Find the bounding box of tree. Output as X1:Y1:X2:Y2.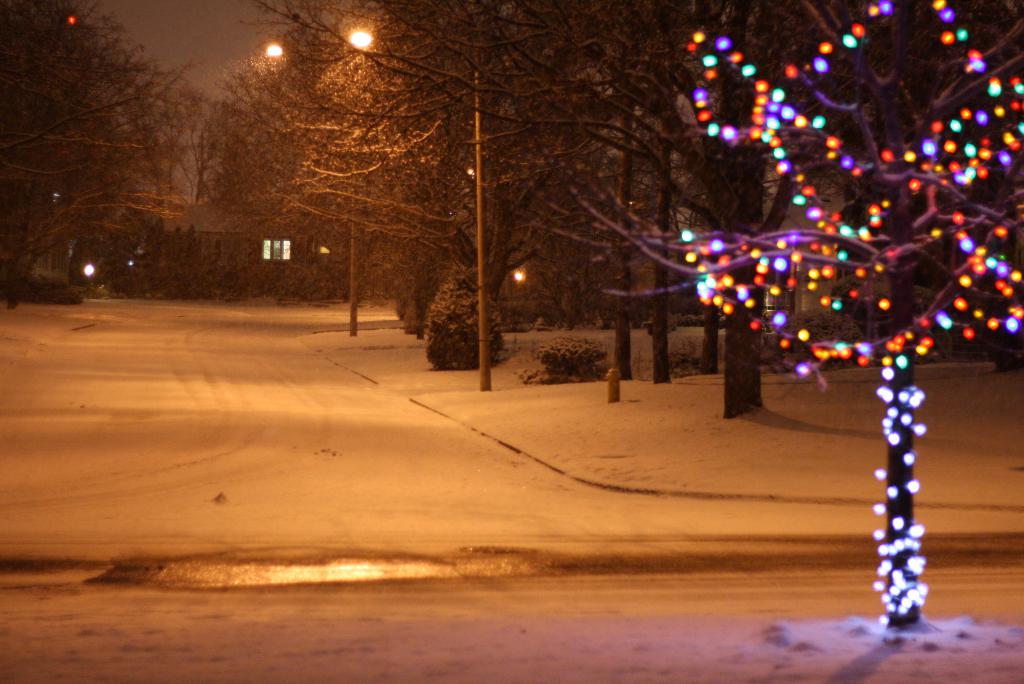
172:88:255:205.
